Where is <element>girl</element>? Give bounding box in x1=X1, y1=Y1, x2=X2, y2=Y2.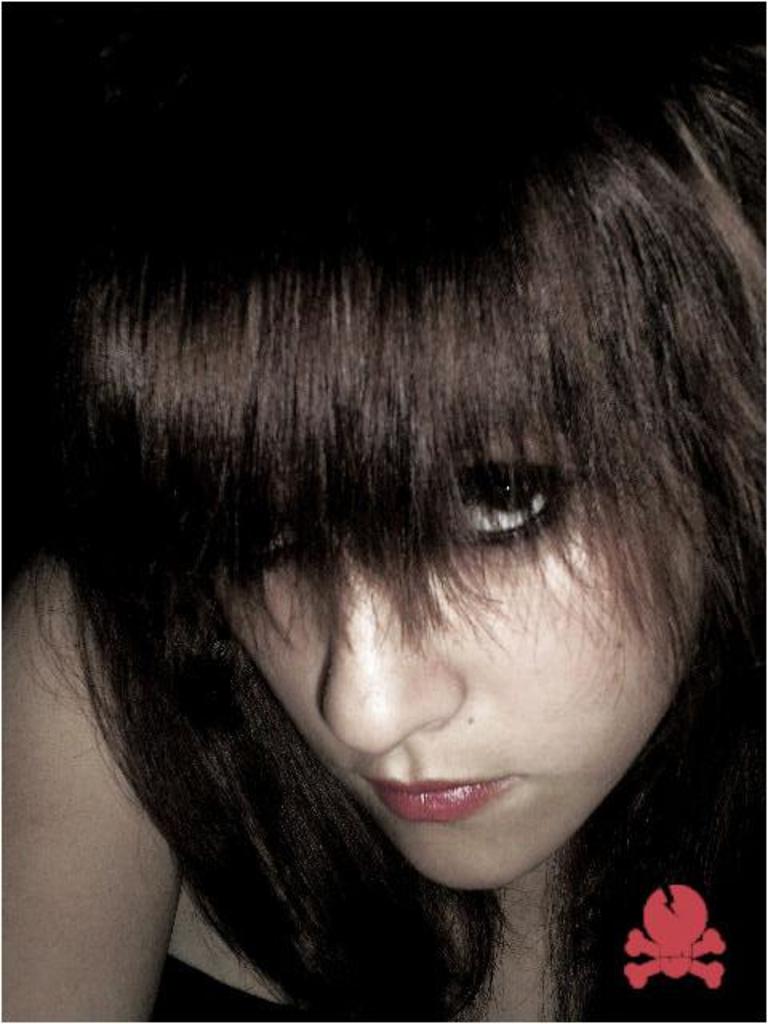
x1=0, y1=3, x2=766, y2=1022.
